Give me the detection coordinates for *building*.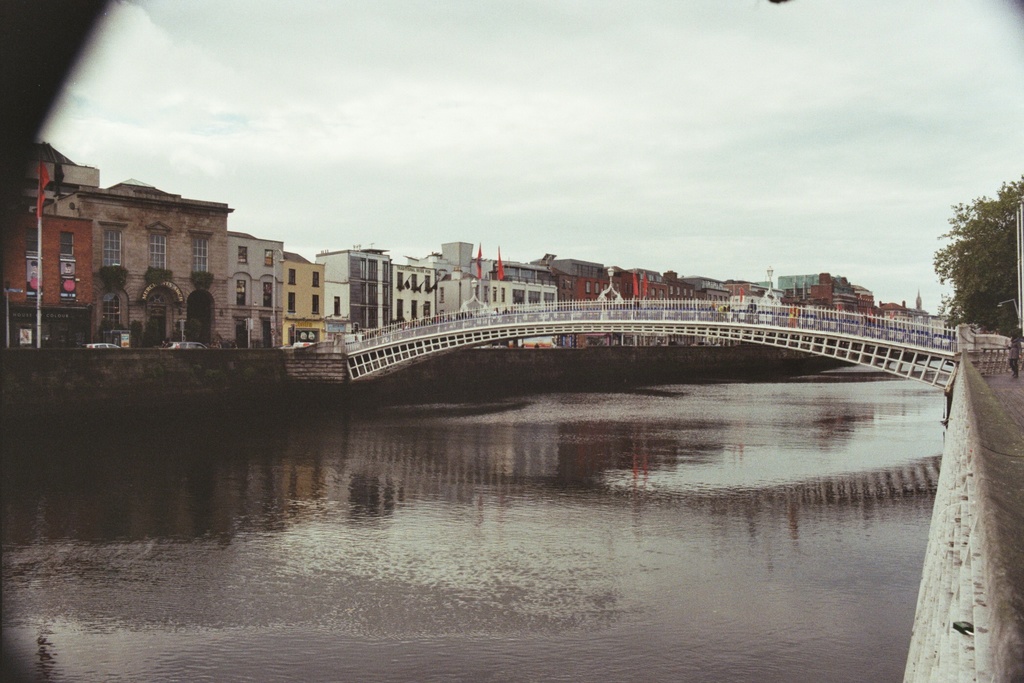
box=[535, 257, 735, 347].
